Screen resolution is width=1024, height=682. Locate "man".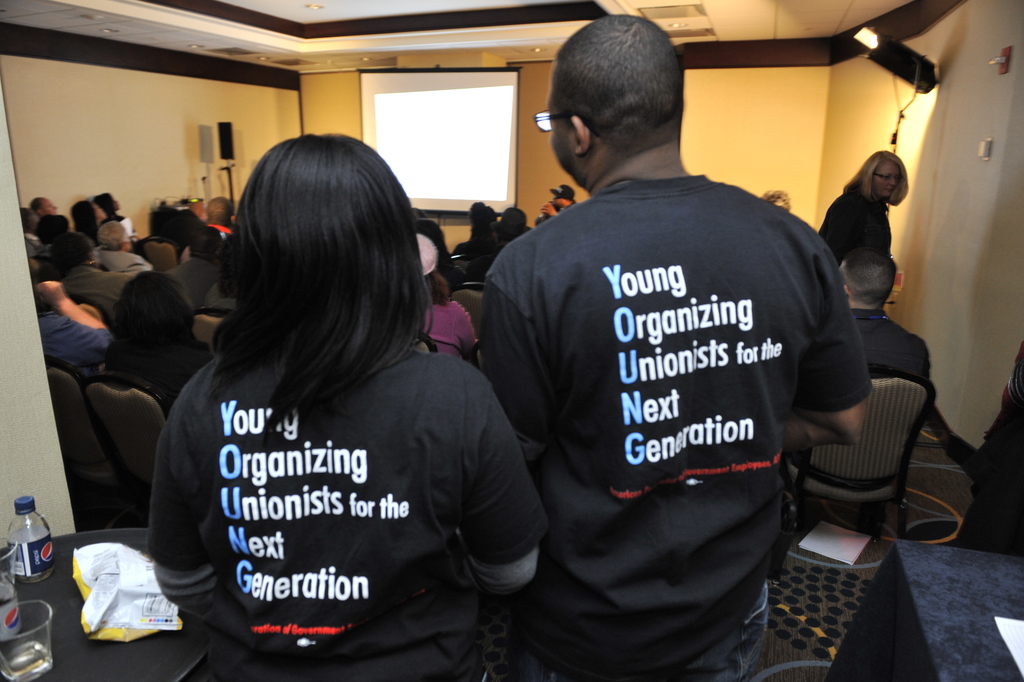
[x1=534, y1=184, x2=578, y2=220].
